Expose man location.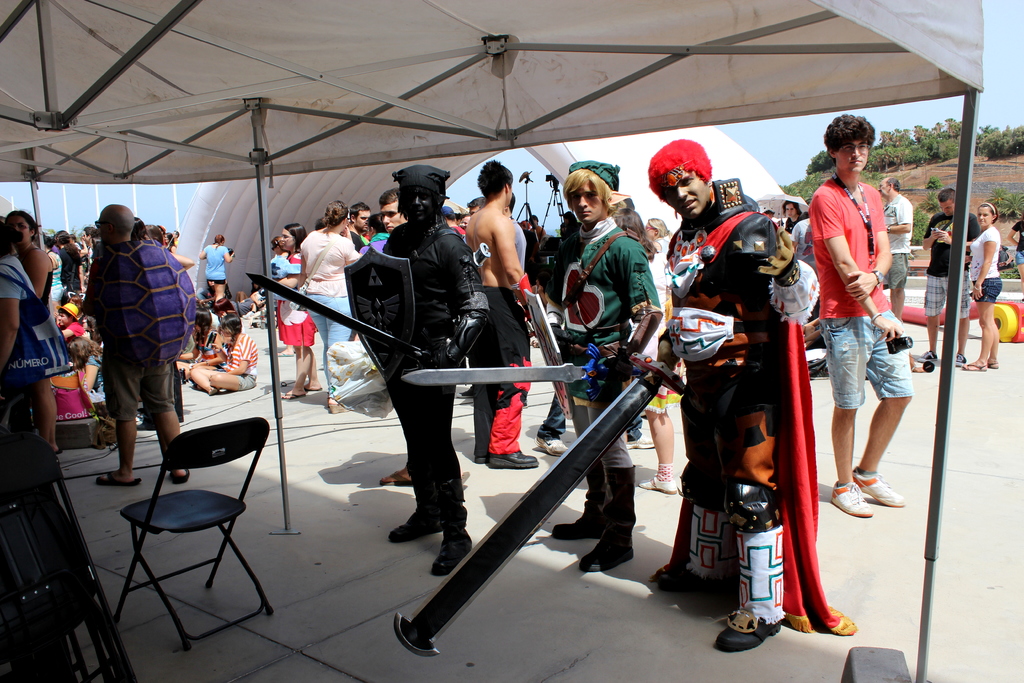
Exposed at <region>912, 183, 982, 365</region>.
